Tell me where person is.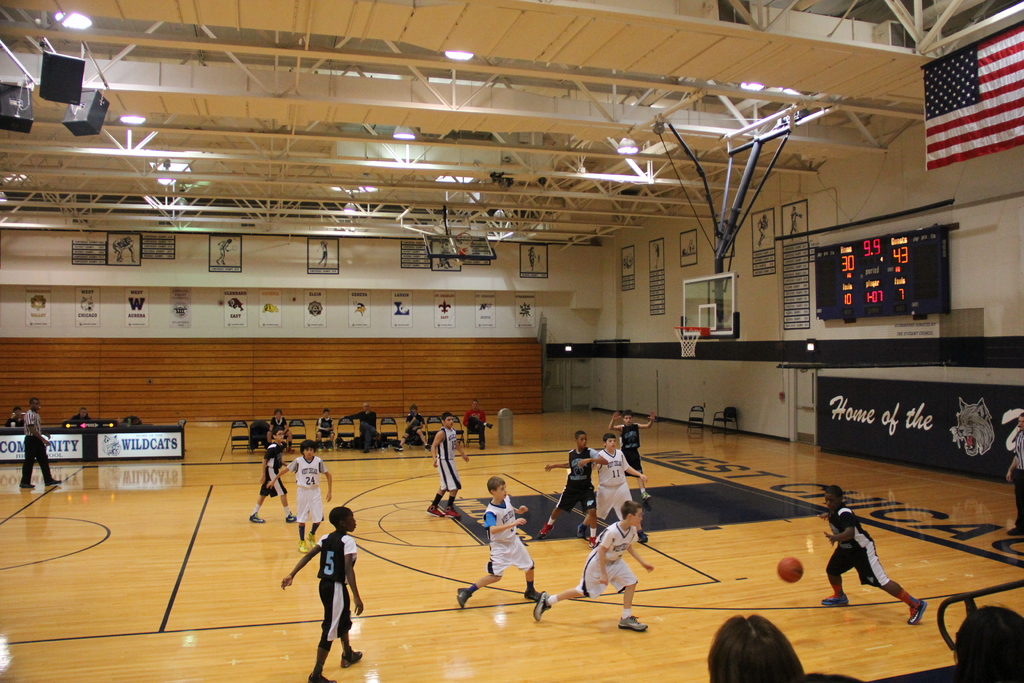
person is at Rect(538, 432, 589, 536).
